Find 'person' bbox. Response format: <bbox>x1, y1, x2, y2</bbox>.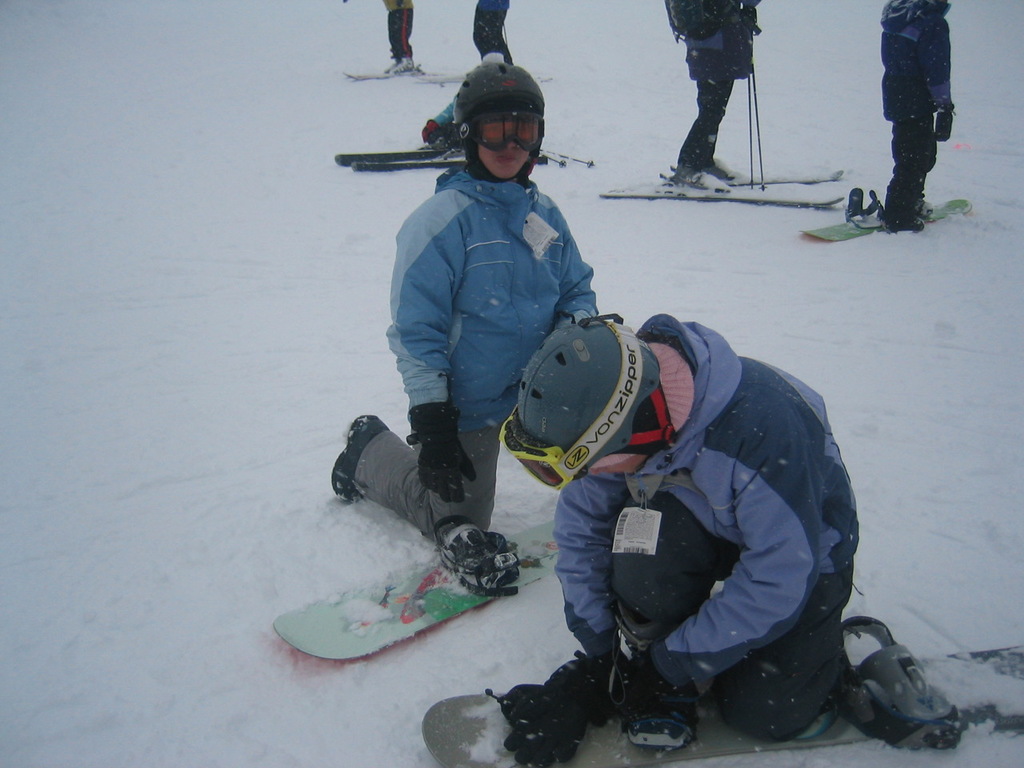
<bbox>666, 0, 759, 186</bbox>.
